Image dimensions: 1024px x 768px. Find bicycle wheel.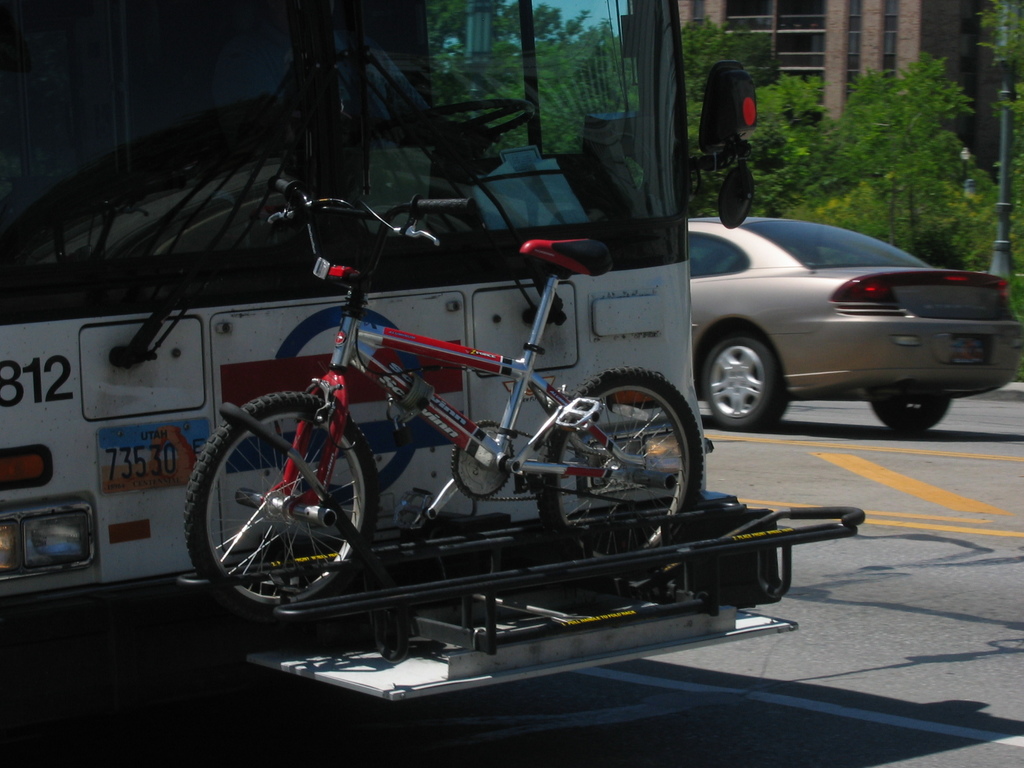
(174,383,372,614).
